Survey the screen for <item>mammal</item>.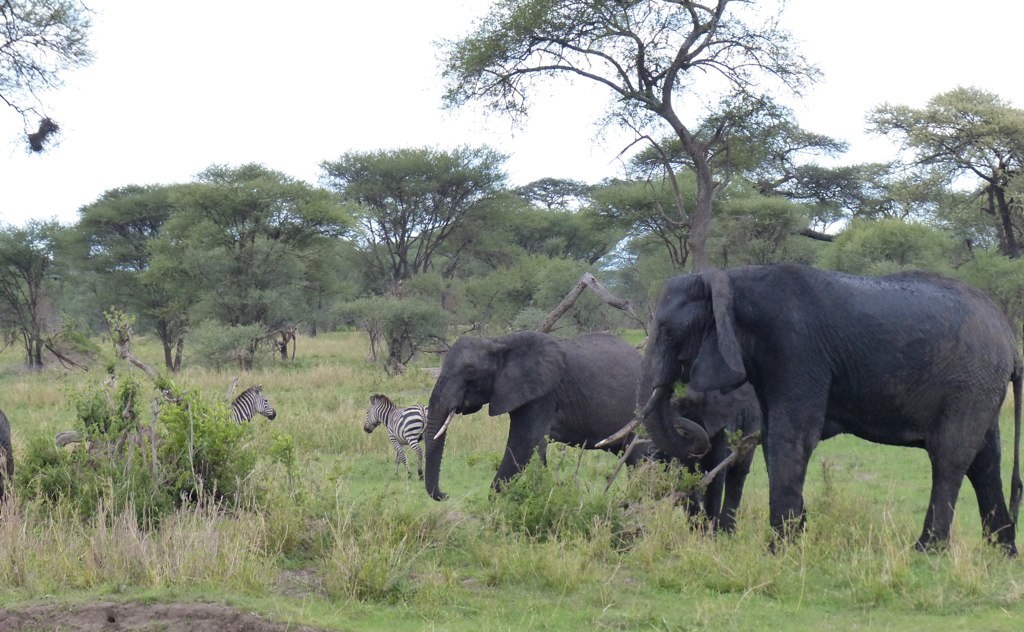
Survey found: [x1=666, y1=373, x2=847, y2=531].
